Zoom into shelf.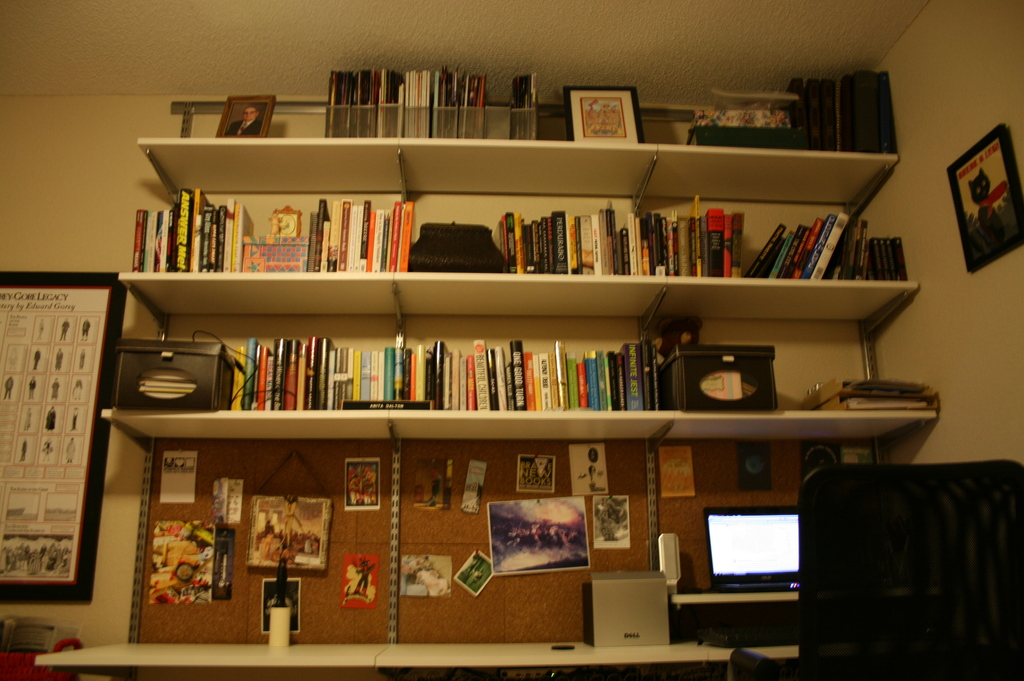
Zoom target: pyautogui.locateOnScreen(40, 136, 936, 680).
